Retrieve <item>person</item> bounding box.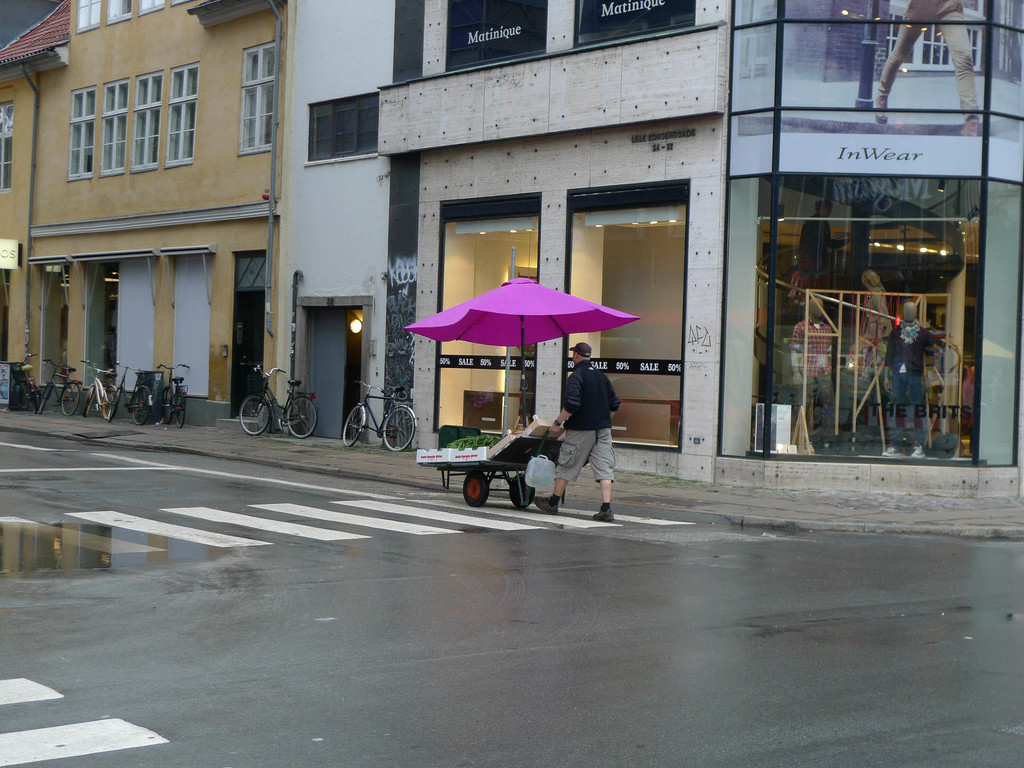
Bounding box: region(538, 340, 626, 538).
